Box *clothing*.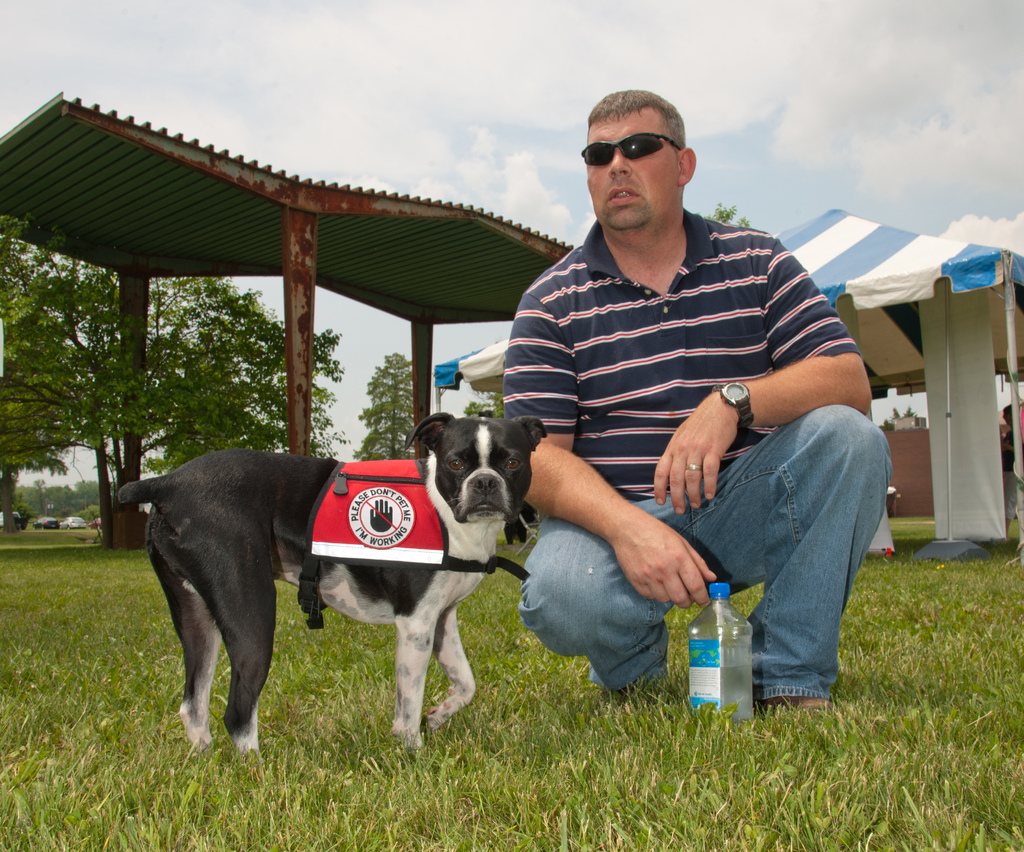
<region>505, 209, 900, 710</region>.
